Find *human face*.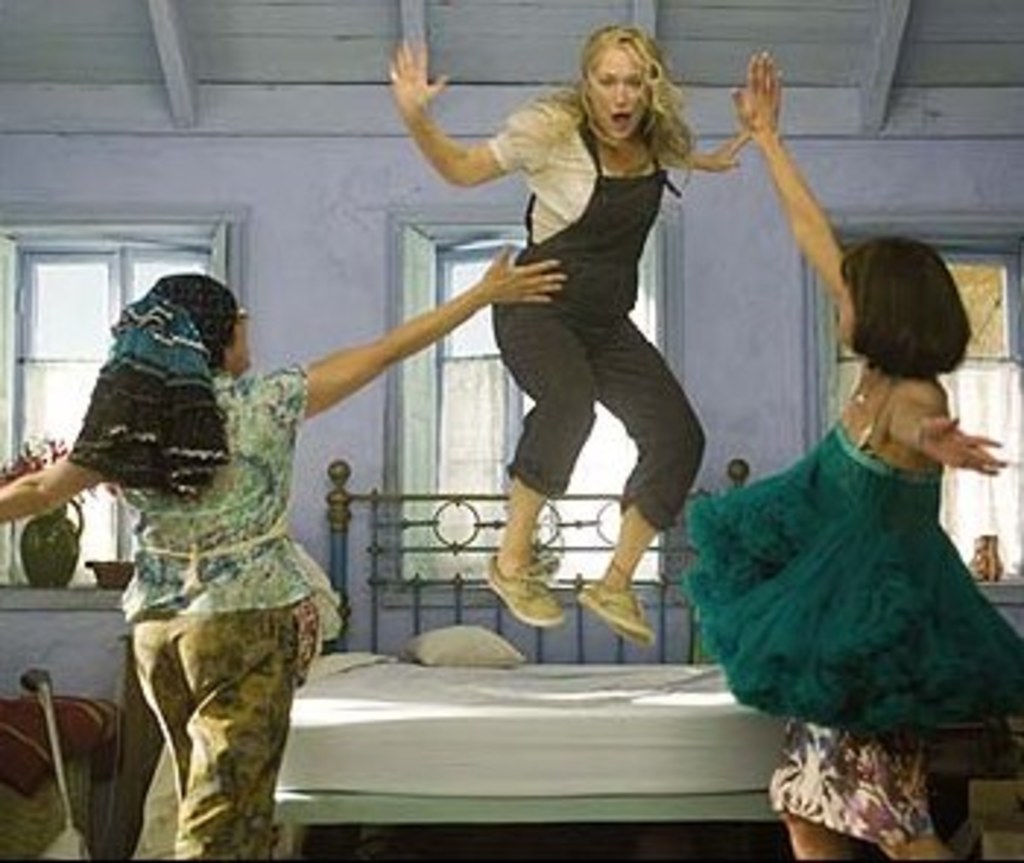
[x1=828, y1=272, x2=851, y2=351].
